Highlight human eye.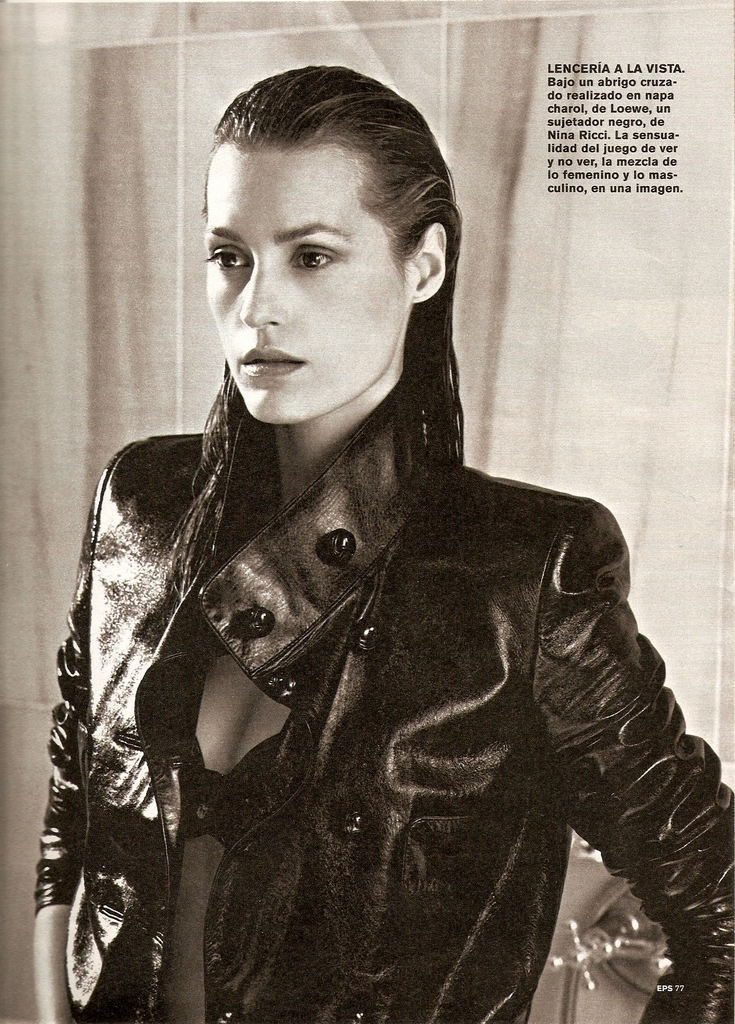
Highlighted region: (288, 244, 339, 280).
